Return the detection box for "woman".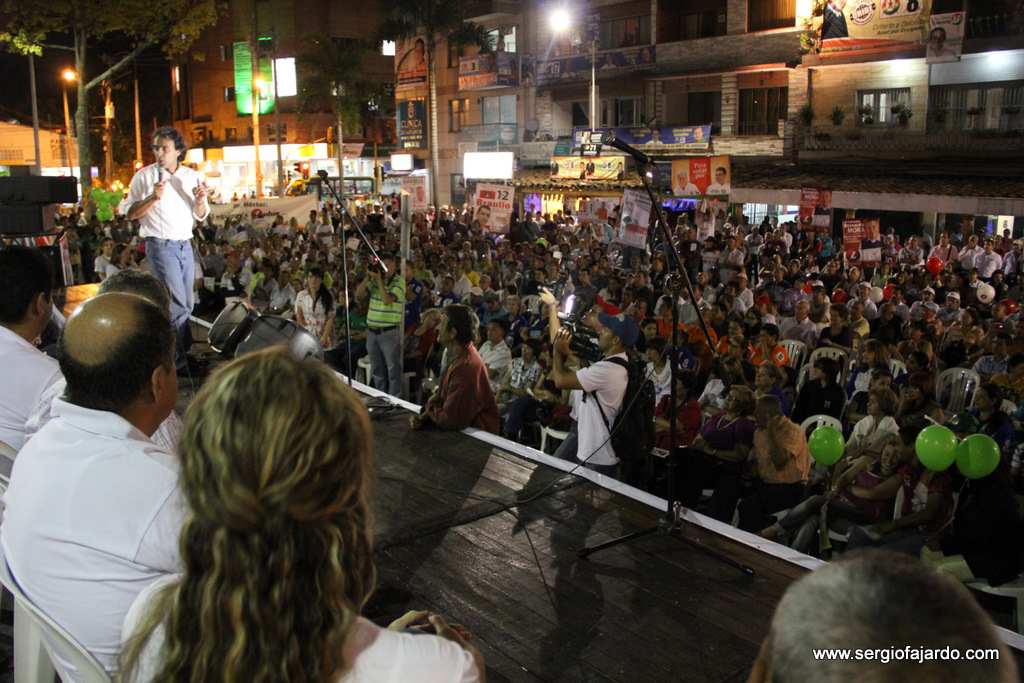
bbox=(896, 323, 932, 364).
